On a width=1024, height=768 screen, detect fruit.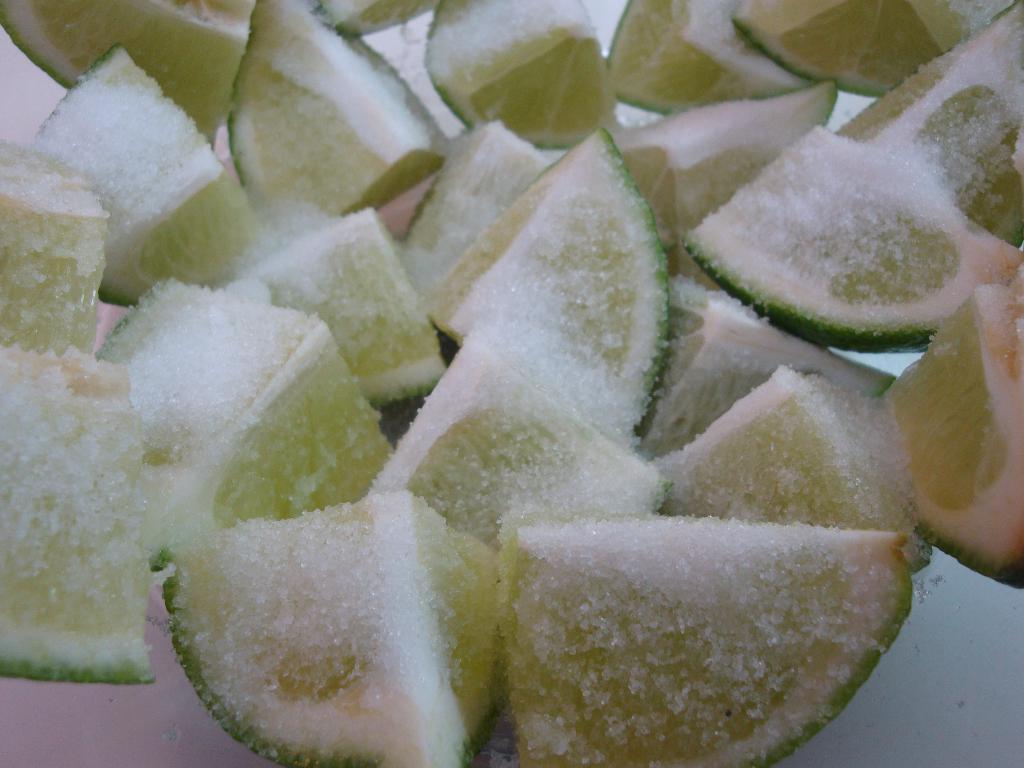
(399, 119, 554, 308).
